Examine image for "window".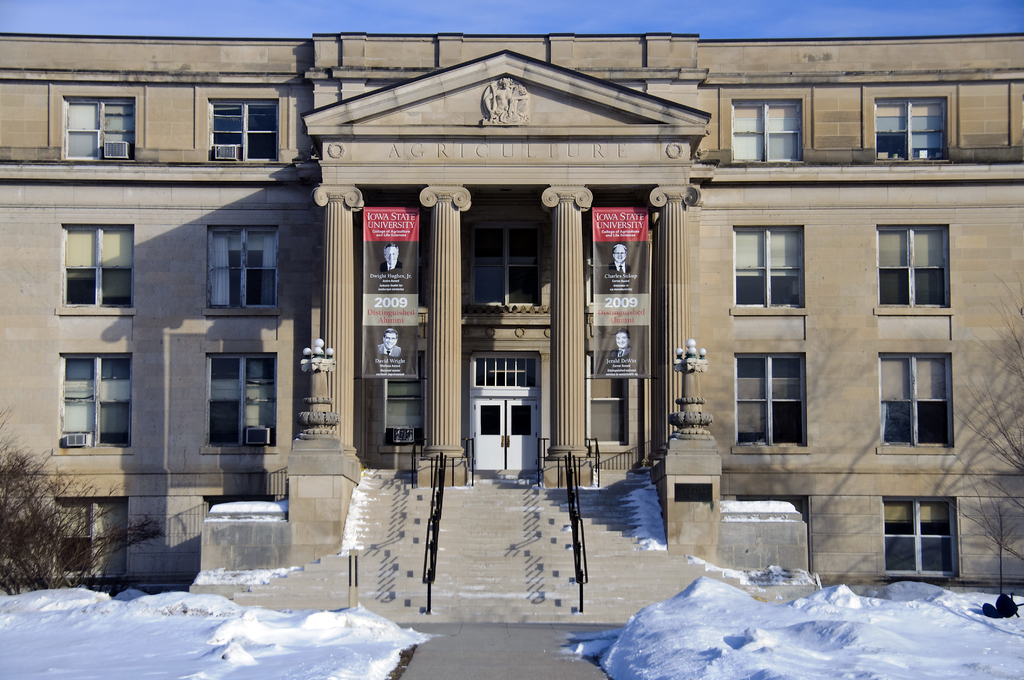
Examination result: [x1=66, y1=97, x2=134, y2=166].
